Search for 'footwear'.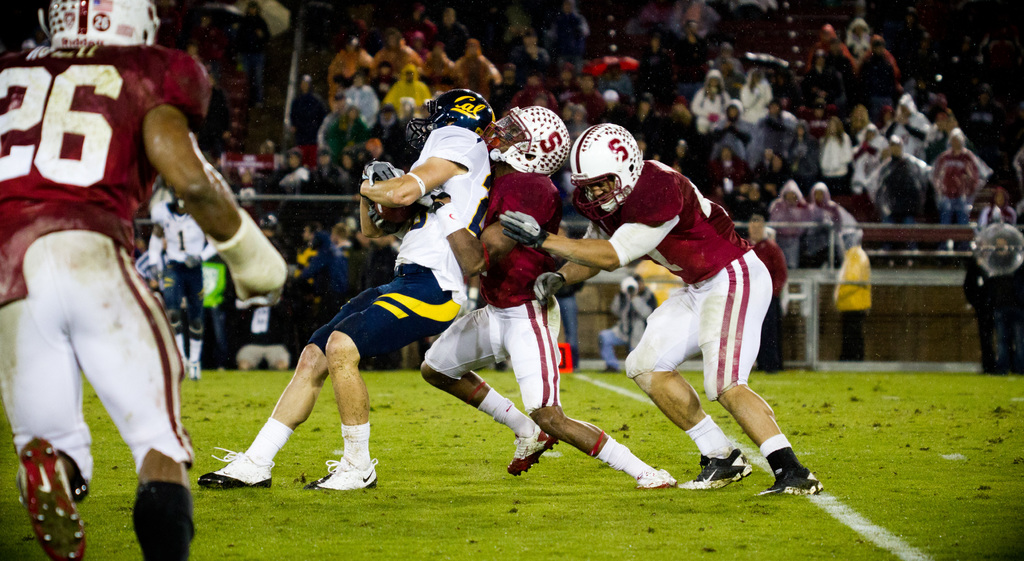
Found at {"x1": 132, "y1": 448, "x2": 197, "y2": 559}.
